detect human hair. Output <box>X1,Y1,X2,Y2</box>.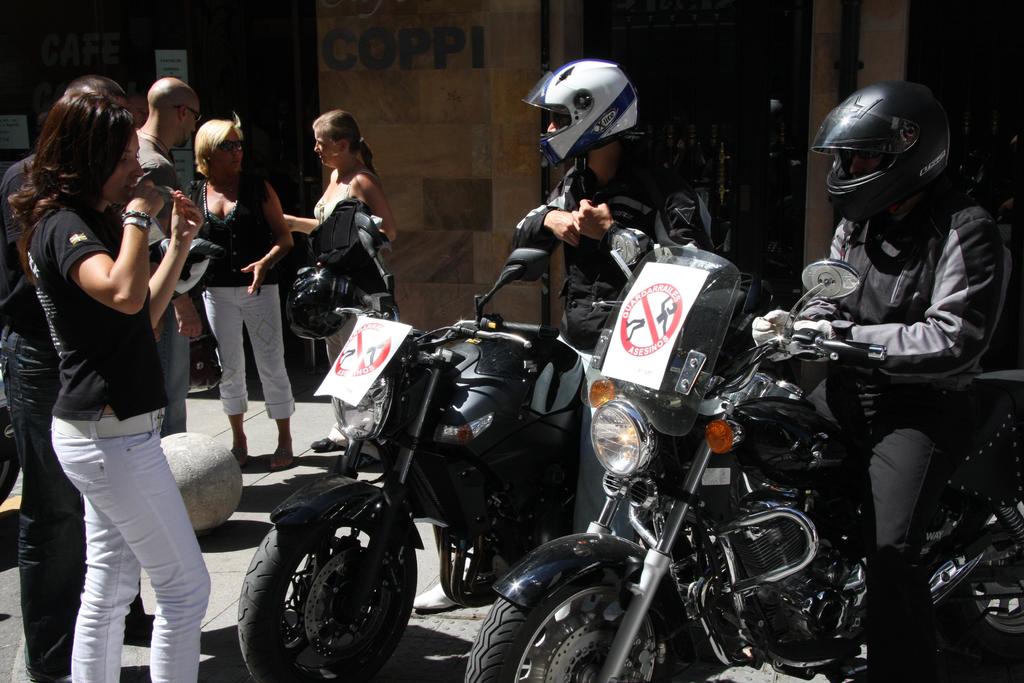
<box>7,88,136,284</box>.
